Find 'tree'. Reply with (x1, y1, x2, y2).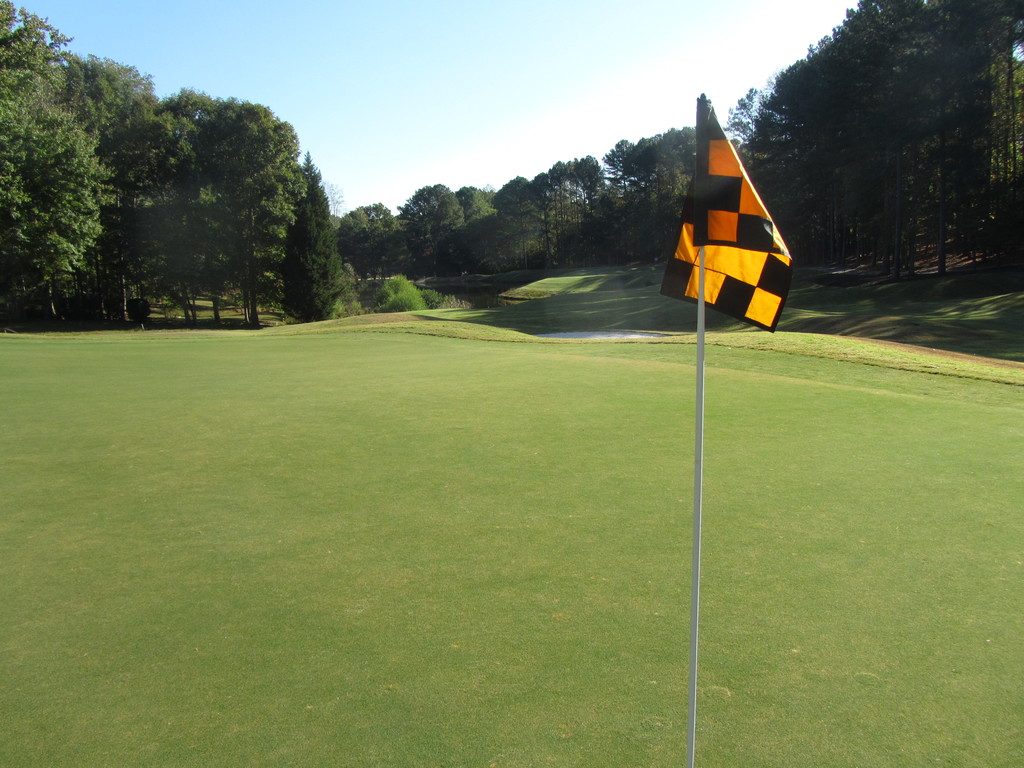
(815, 0, 959, 287).
